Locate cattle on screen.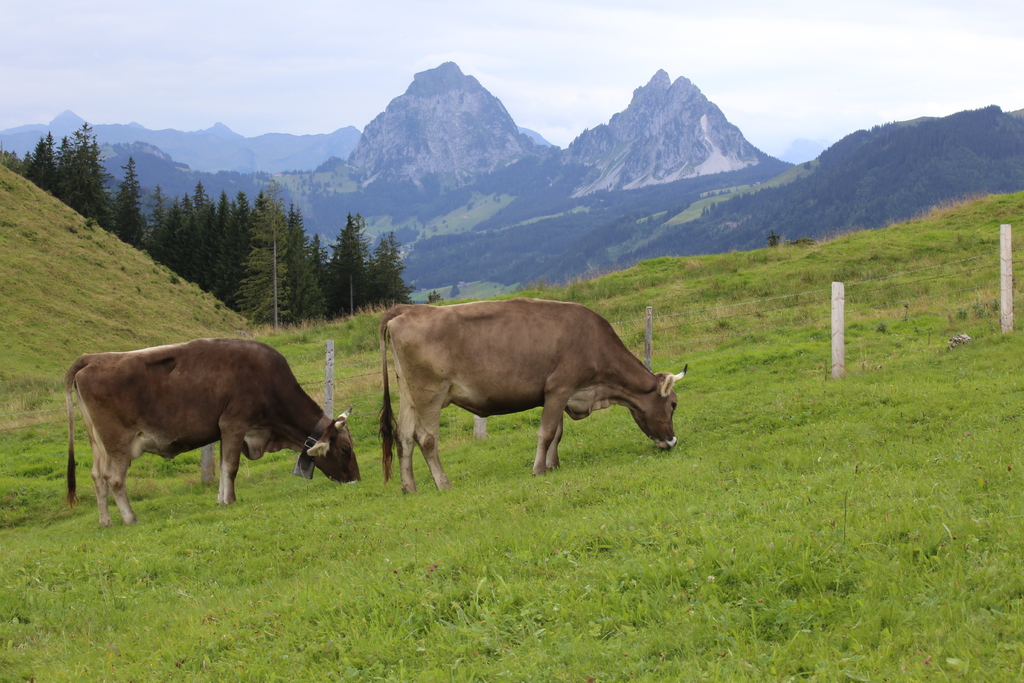
On screen at bbox=[67, 336, 362, 531].
